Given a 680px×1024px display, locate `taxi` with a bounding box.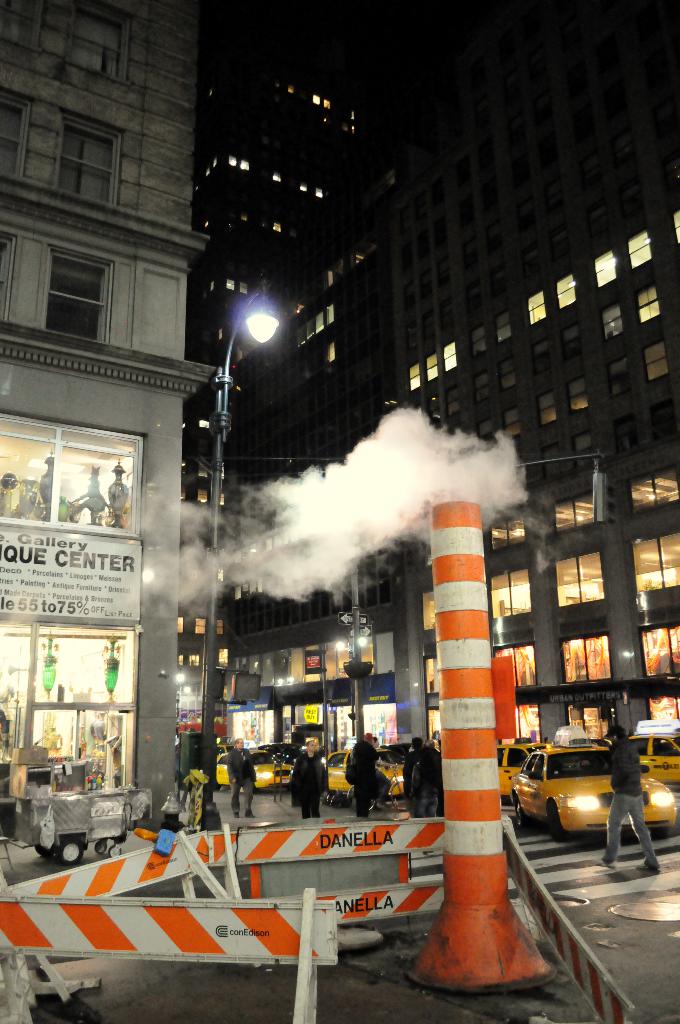
Located: [x1=323, y1=749, x2=403, y2=798].
